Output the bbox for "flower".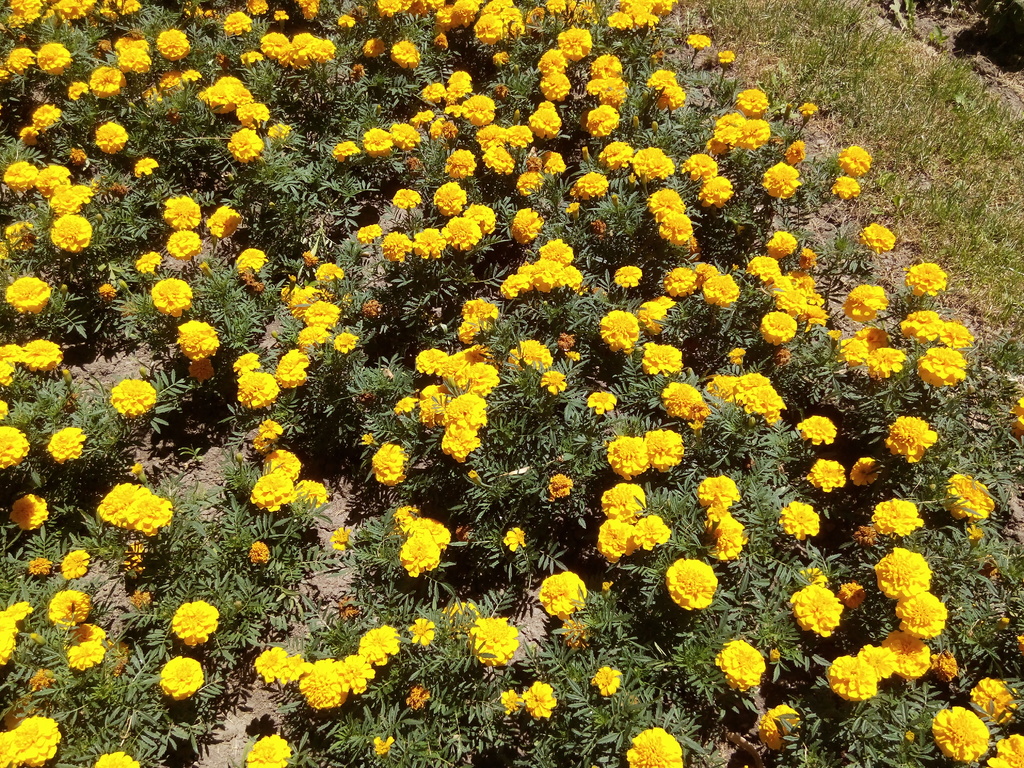
908,260,940,303.
